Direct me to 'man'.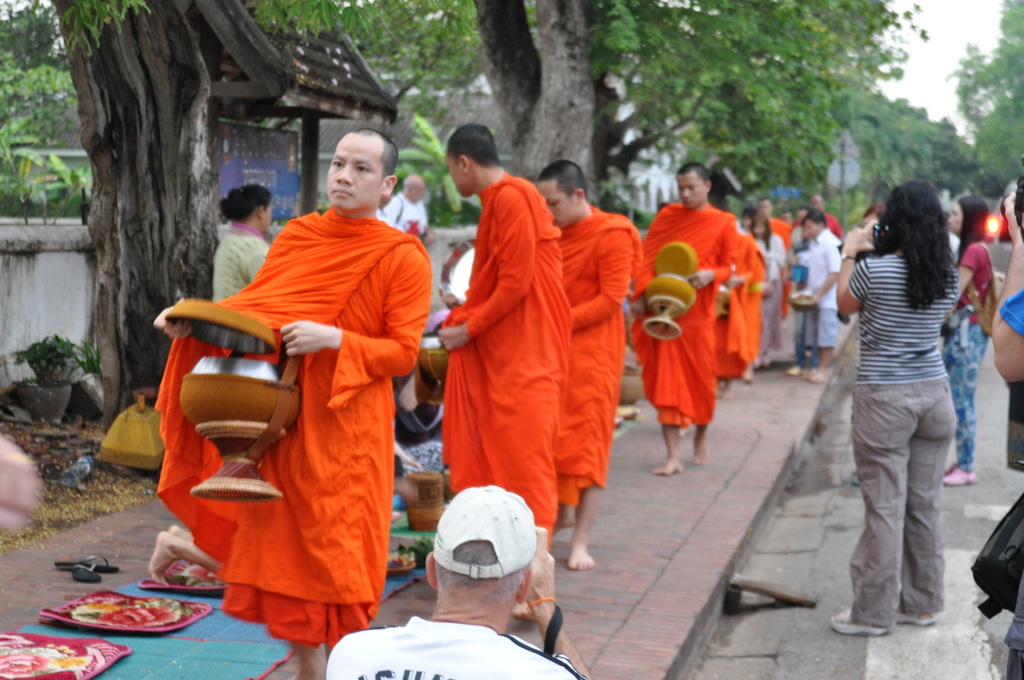
Direction: x1=535, y1=161, x2=641, y2=571.
